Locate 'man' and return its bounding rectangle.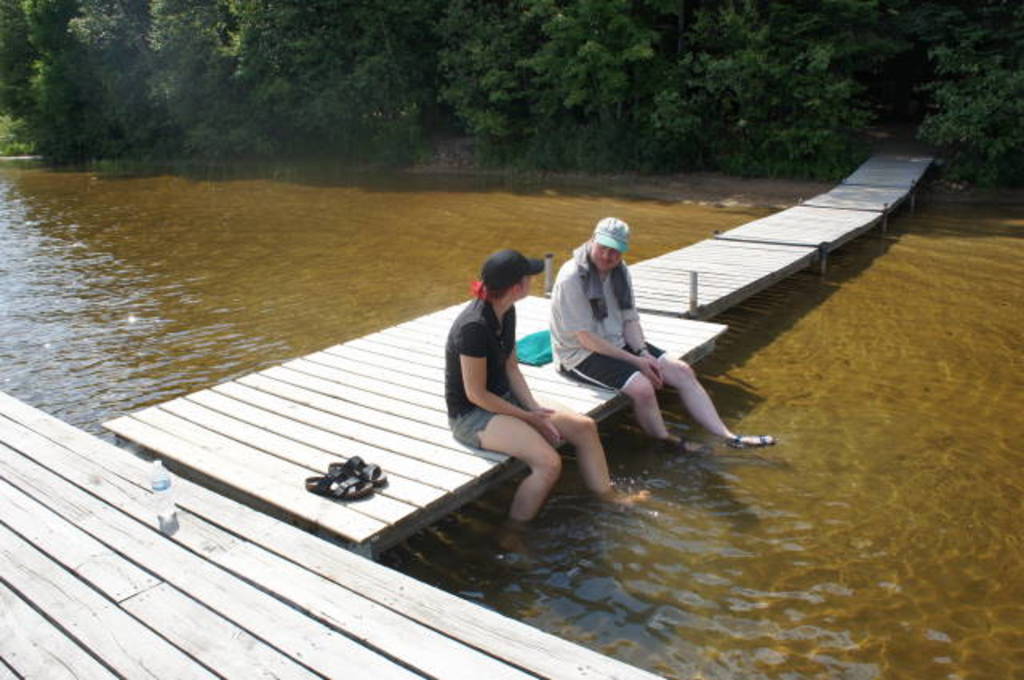
[x1=544, y1=213, x2=776, y2=458].
